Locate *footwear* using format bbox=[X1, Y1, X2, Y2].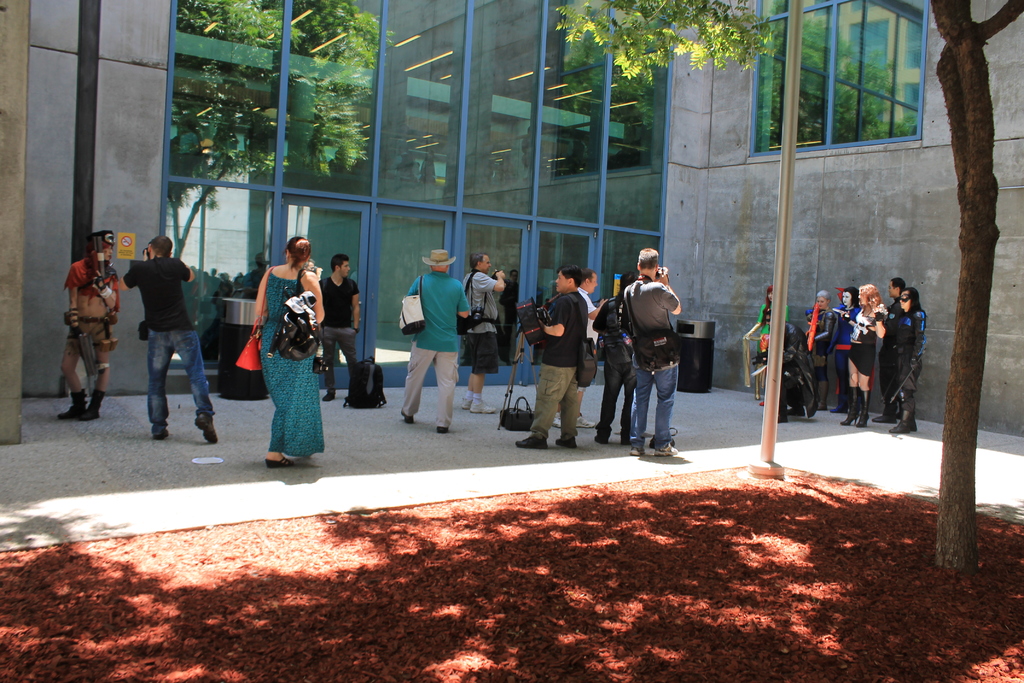
bbox=[630, 447, 645, 454].
